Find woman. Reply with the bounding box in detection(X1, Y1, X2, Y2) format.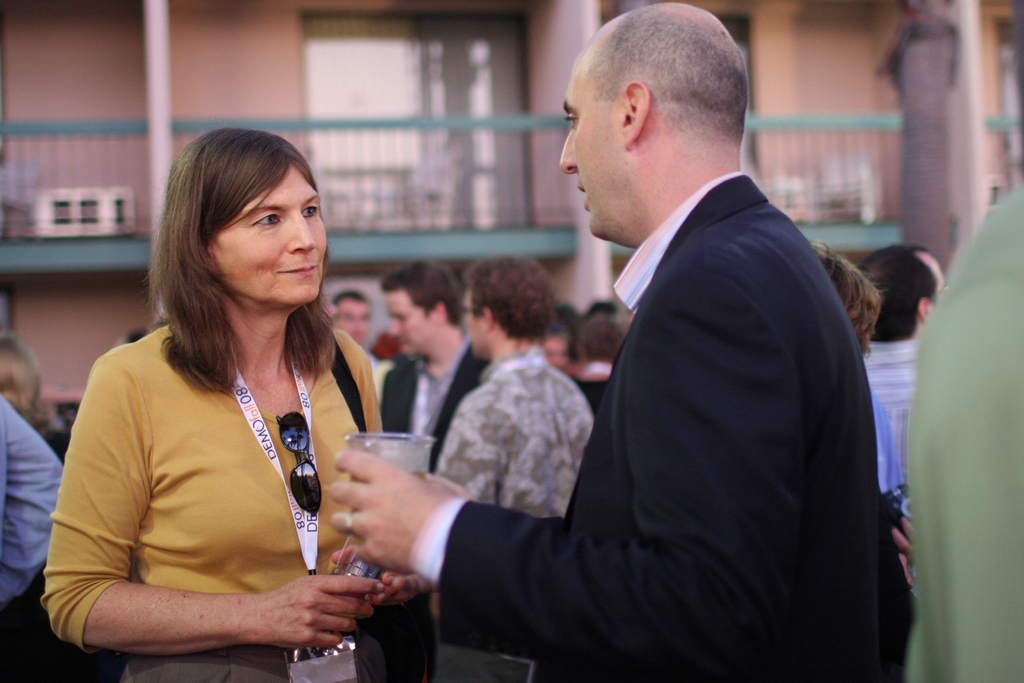
detection(569, 318, 630, 423).
